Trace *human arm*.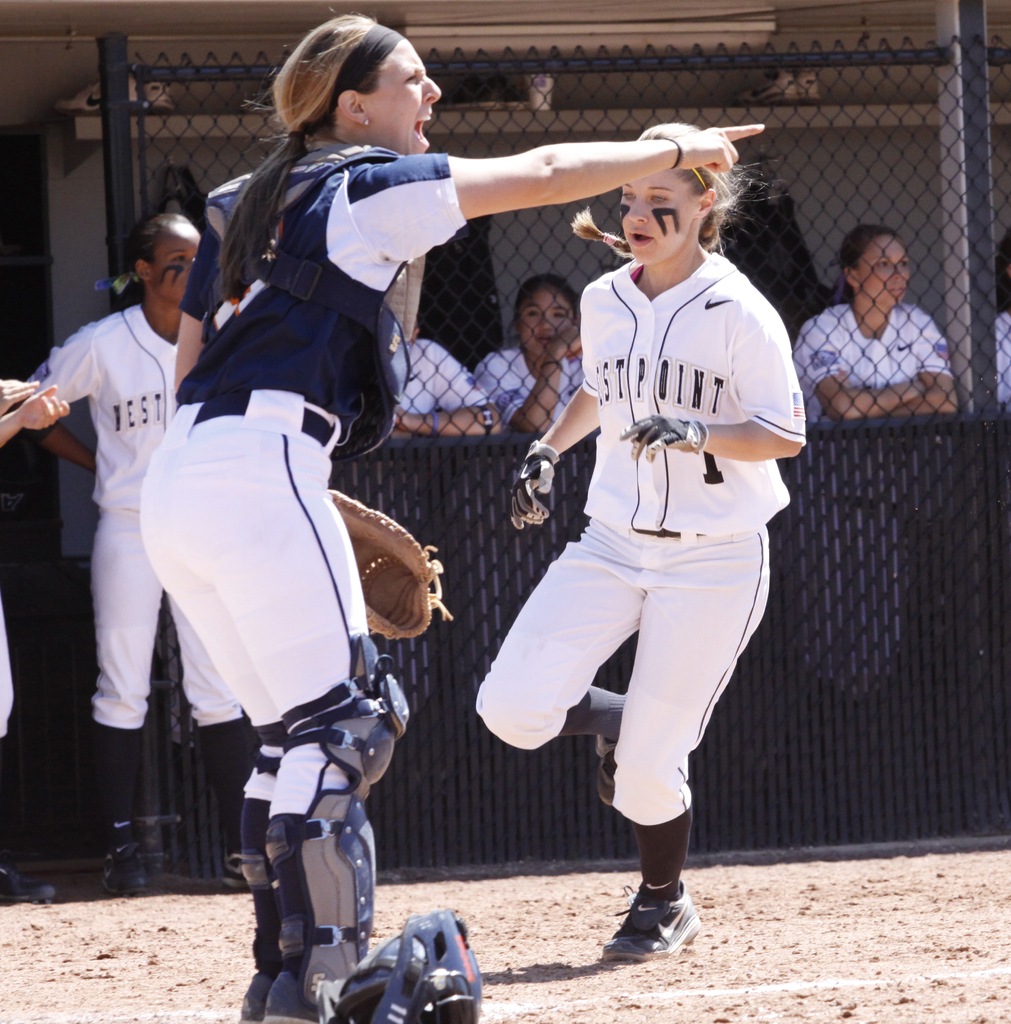
Traced to region(800, 314, 925, 428).
